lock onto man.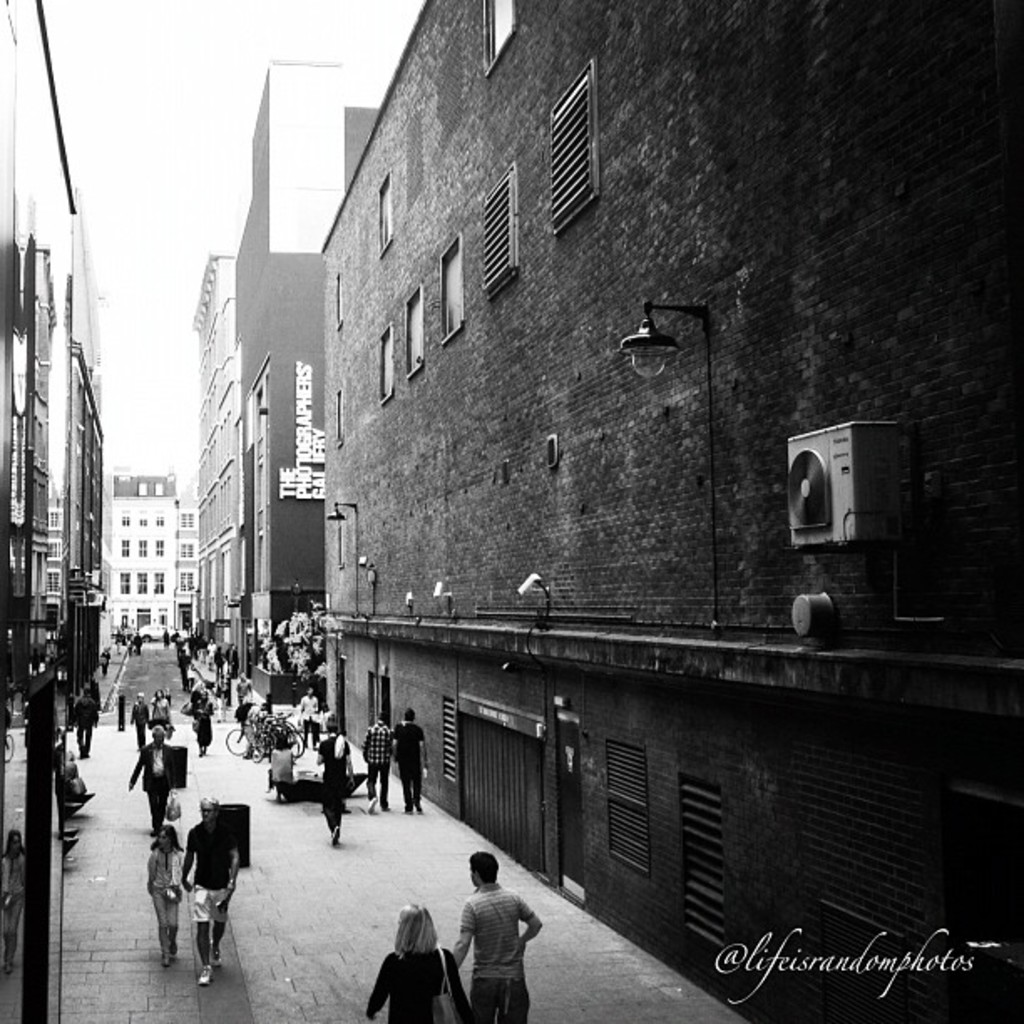
Locked: select_region(360, 711, 398, 817).
